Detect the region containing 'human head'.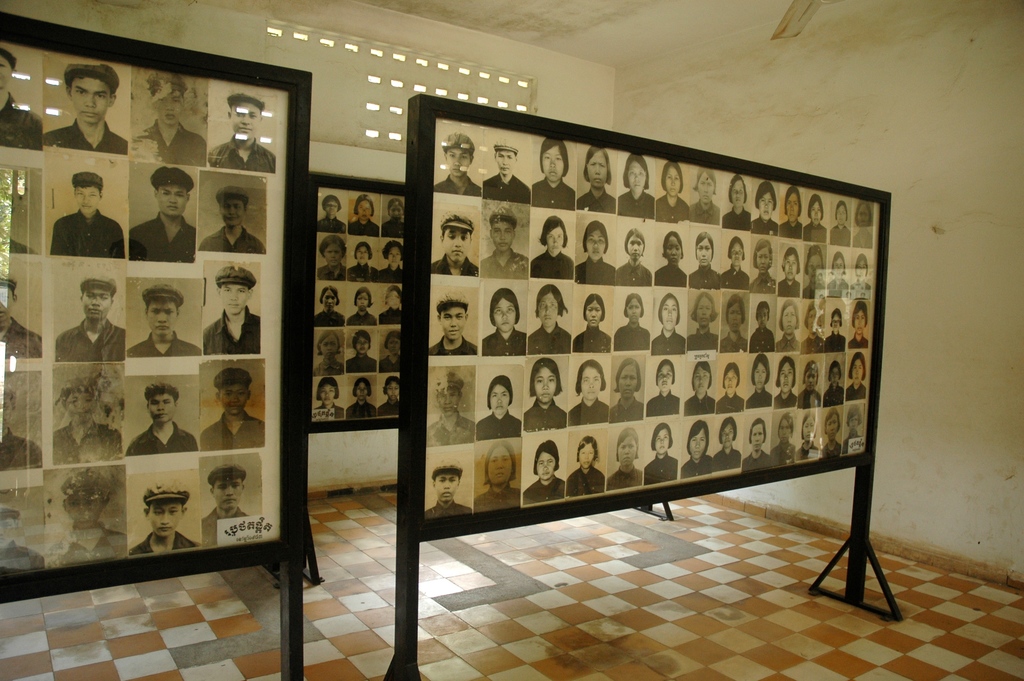
box(776, 413, 795, 445).
